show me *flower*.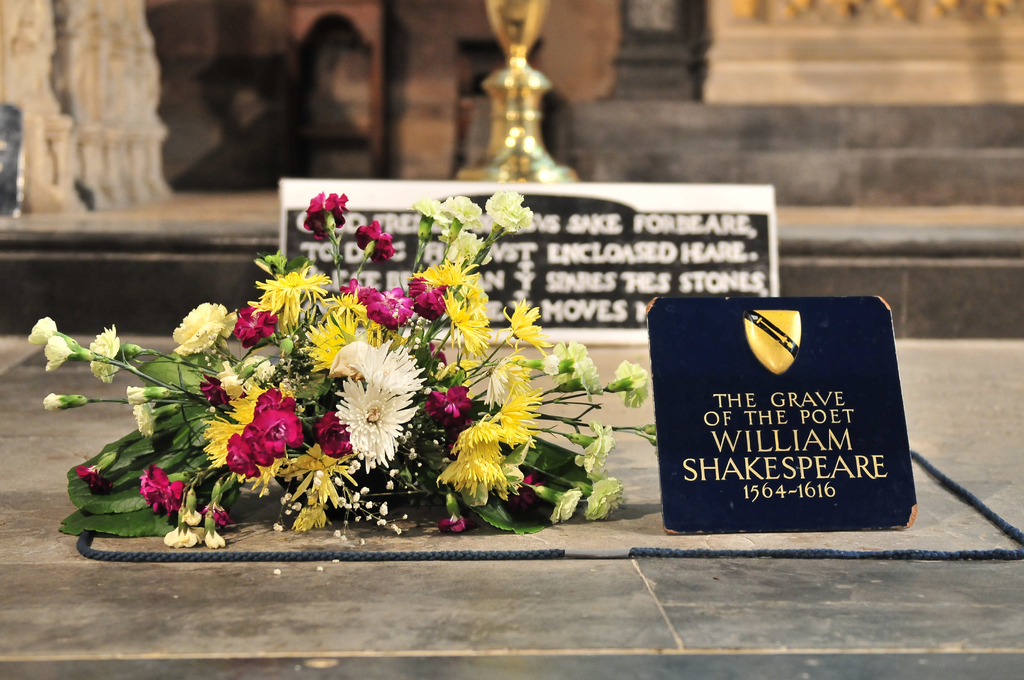
*flower* is here: (303,188,349,241).
